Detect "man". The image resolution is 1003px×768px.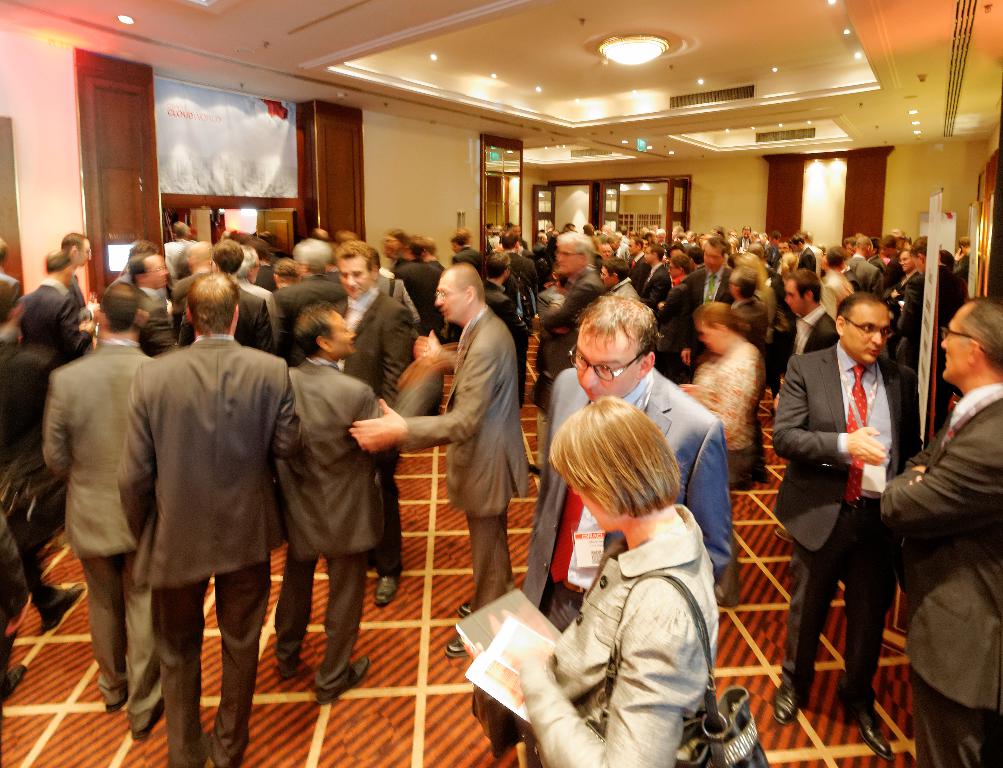
[left=733, top=265, right=769, bottom=457].
